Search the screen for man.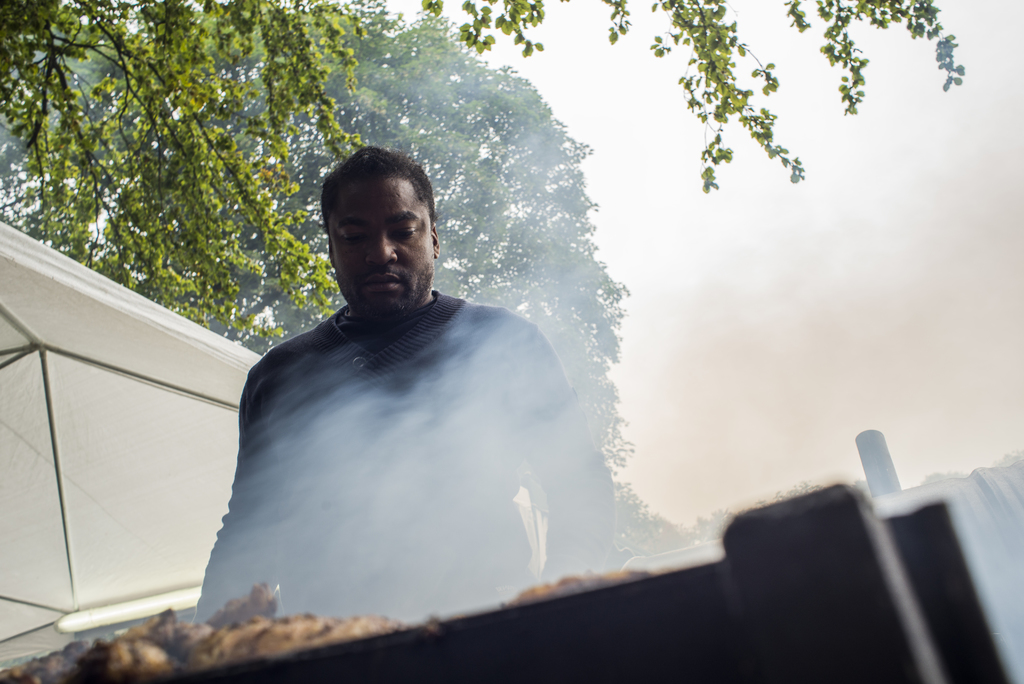
Found at <bbox>196, 143, 611, 638</bbox>.
